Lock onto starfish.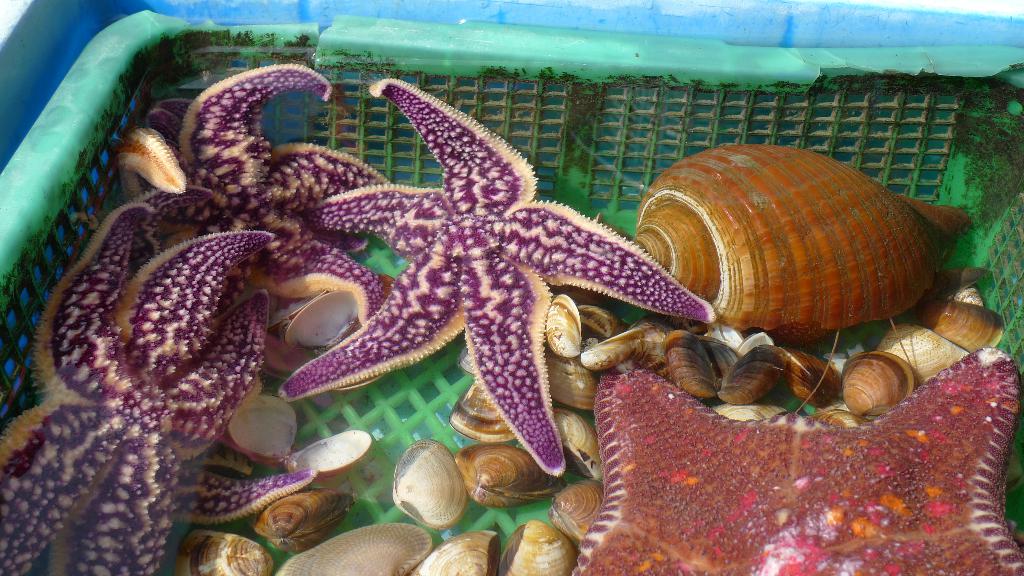
Locked: <box>0,236,308,575</box>.
